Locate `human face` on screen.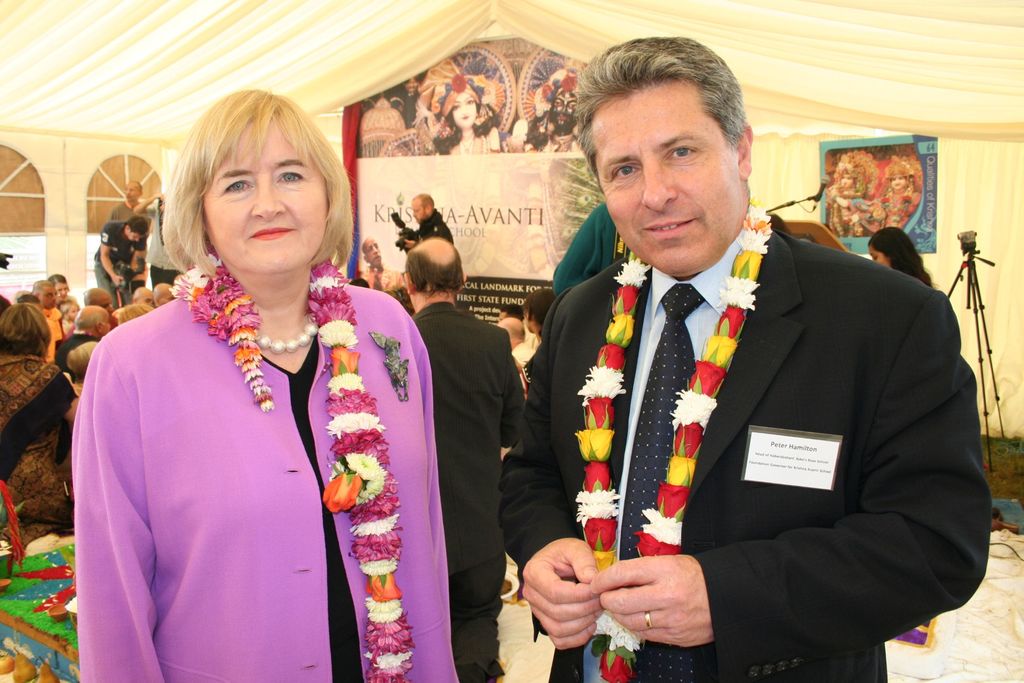
On screen at x1=204, y1=117, x2=330, y2=274.
